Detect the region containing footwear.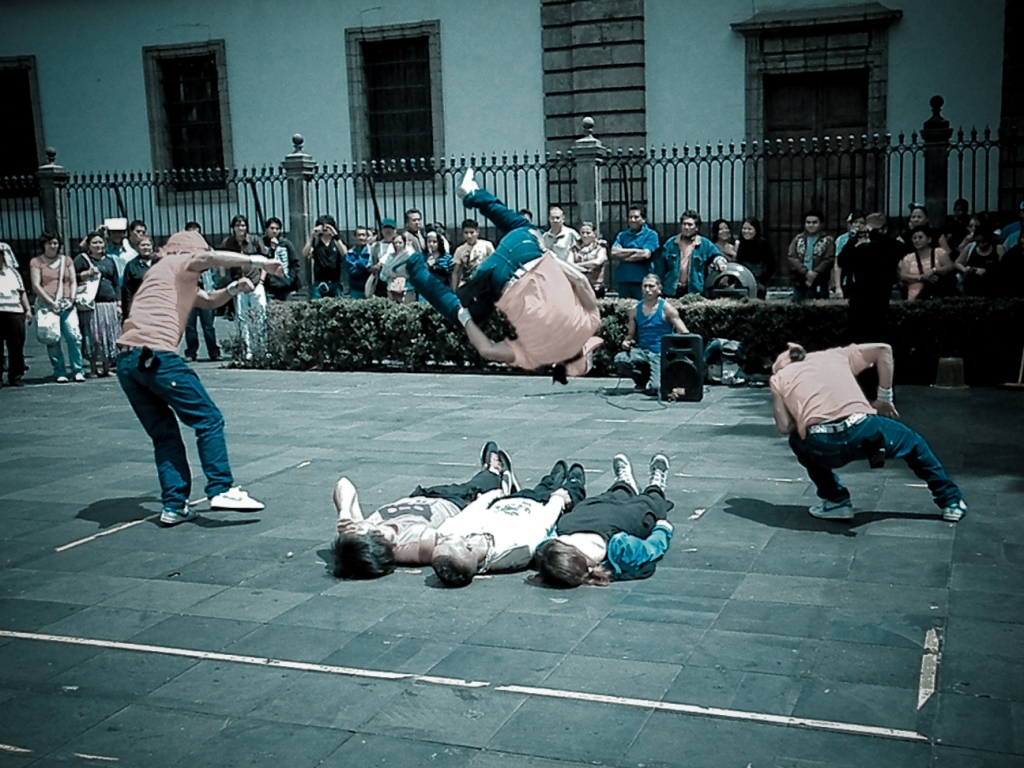
box=[476, 441, 500, 476].
